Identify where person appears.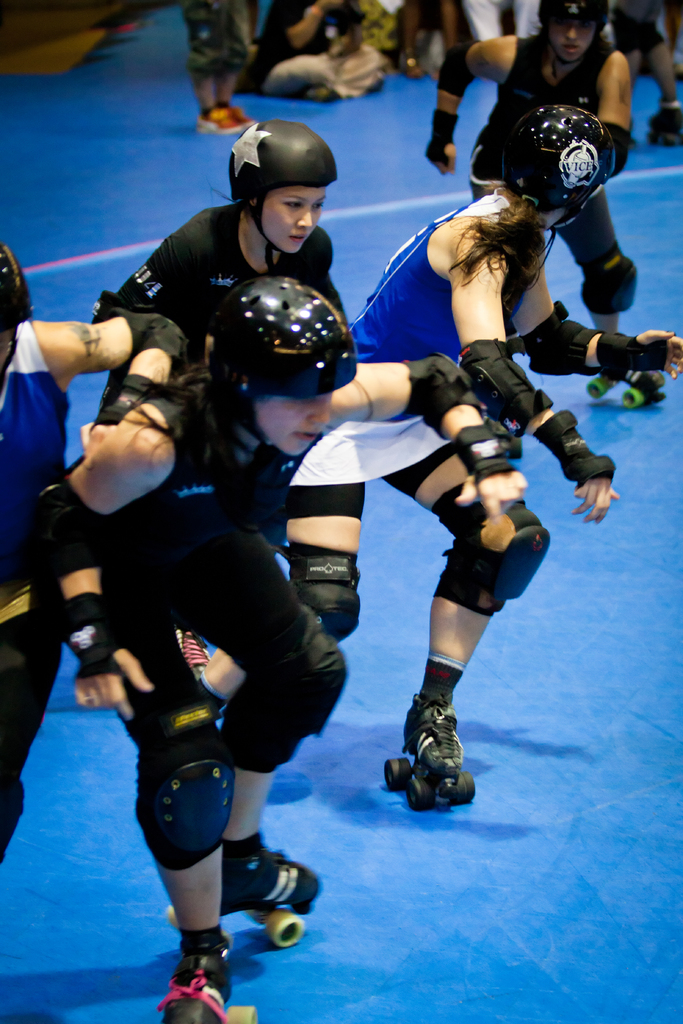
Appears at 359 128 616 869.
